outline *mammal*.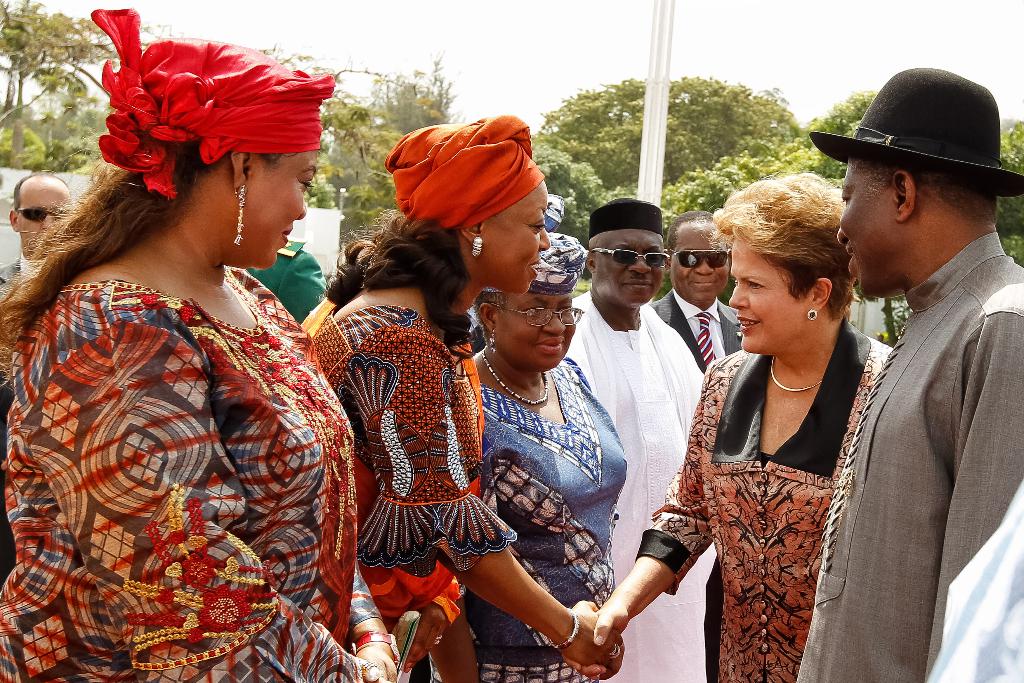
Outline: 0 10 400 682.
